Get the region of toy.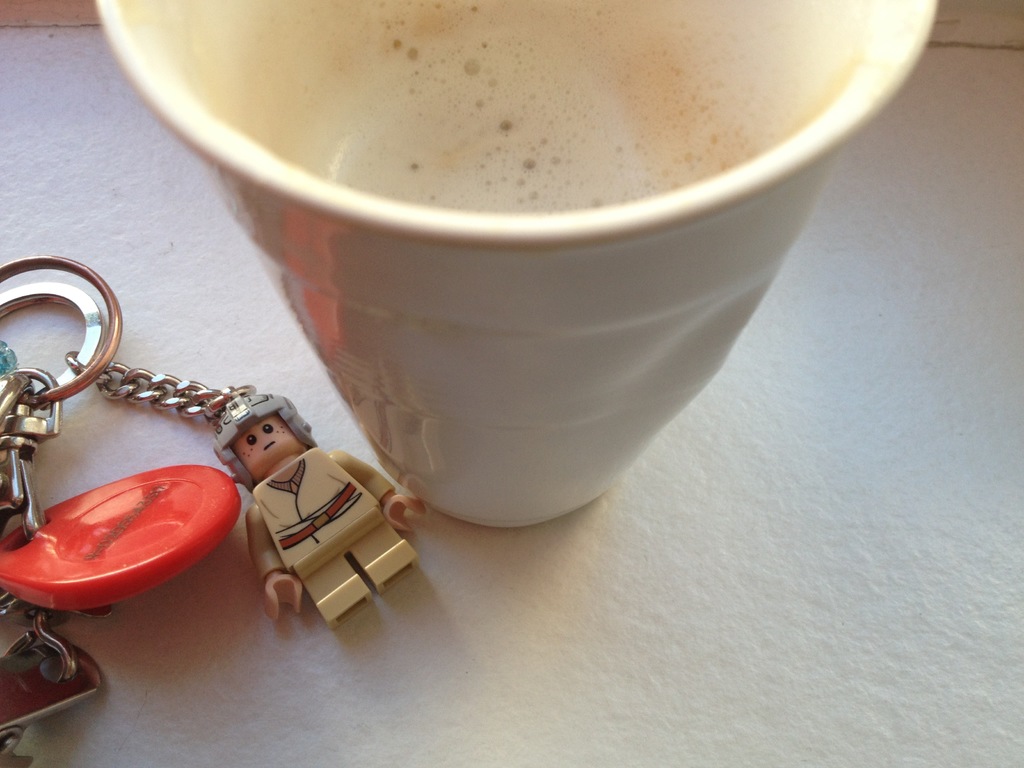
x1=211, y1=393, x2=428, y2=628.
